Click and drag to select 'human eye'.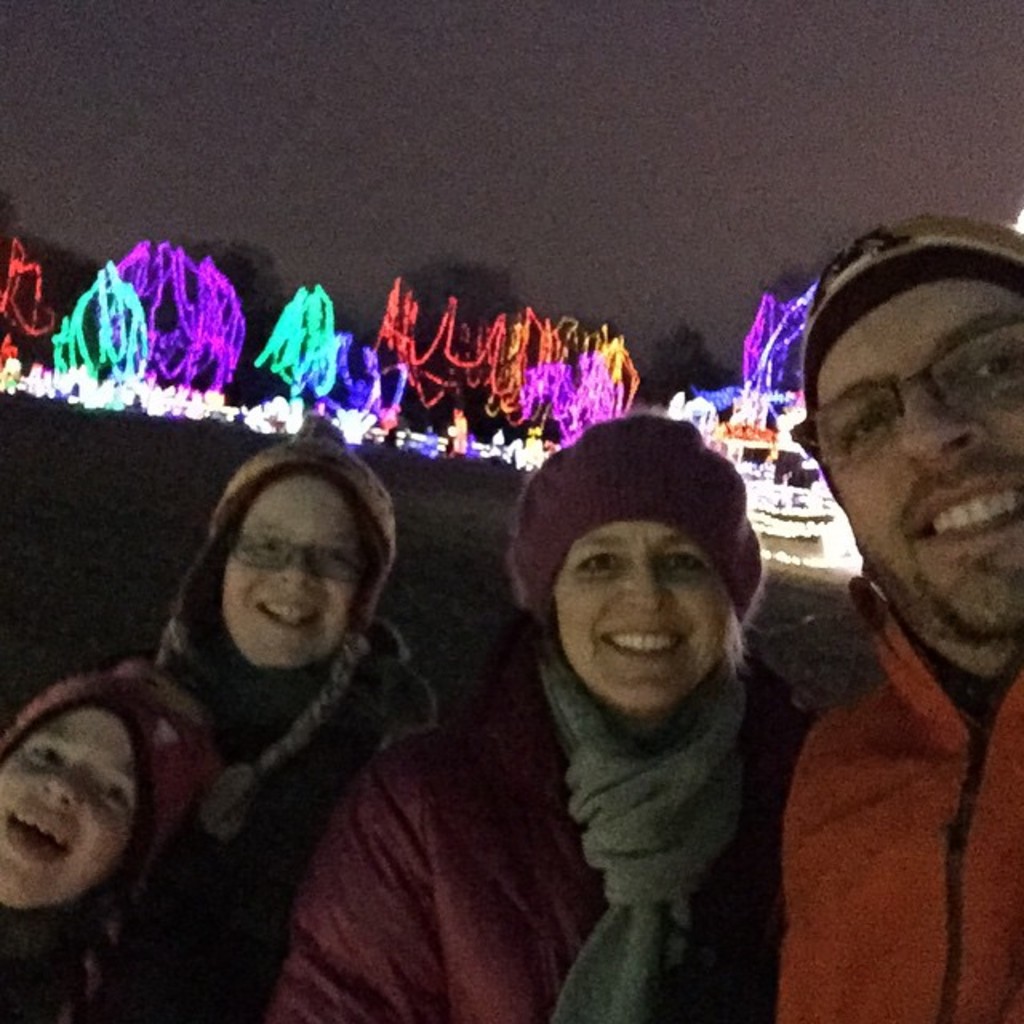
Selection: (x1=653, y1=546, x2=714, y2=581).
